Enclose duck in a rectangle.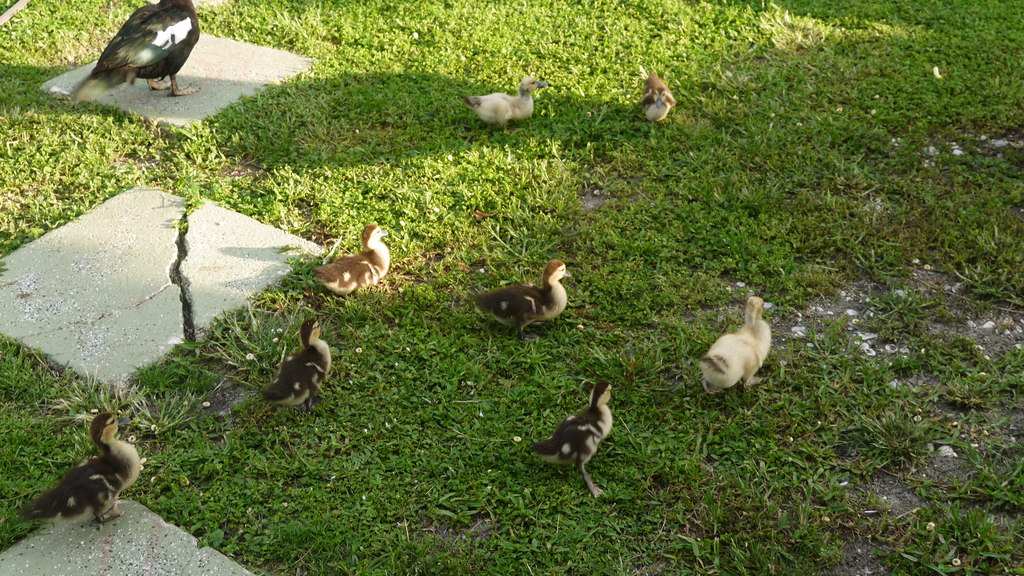
535:376:619:502.
